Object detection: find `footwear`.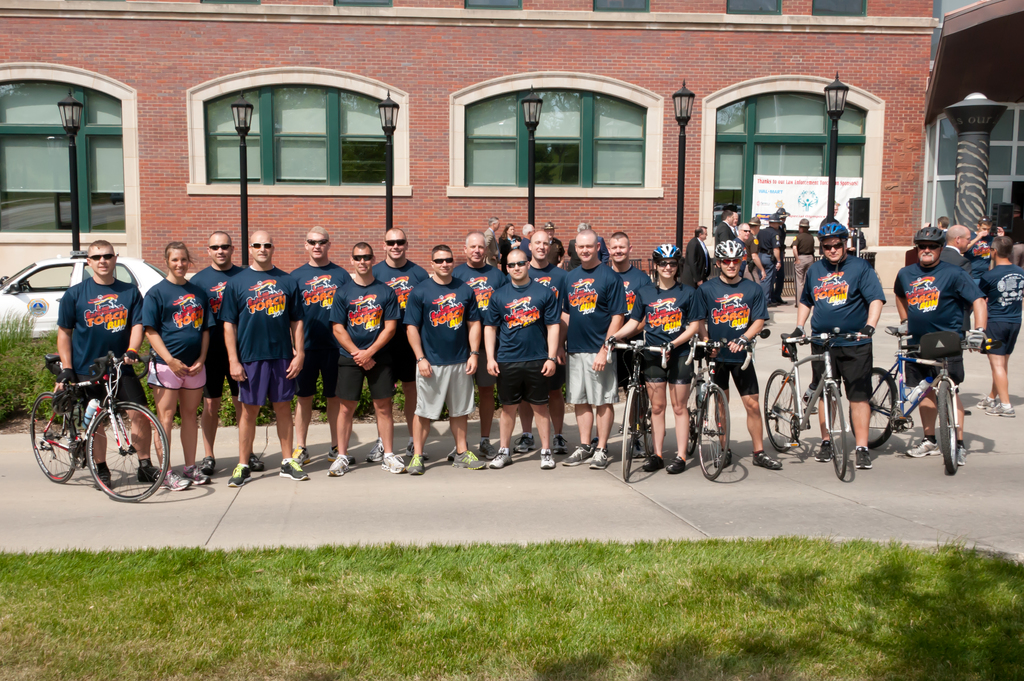
region(137, 454, 154, 485).
